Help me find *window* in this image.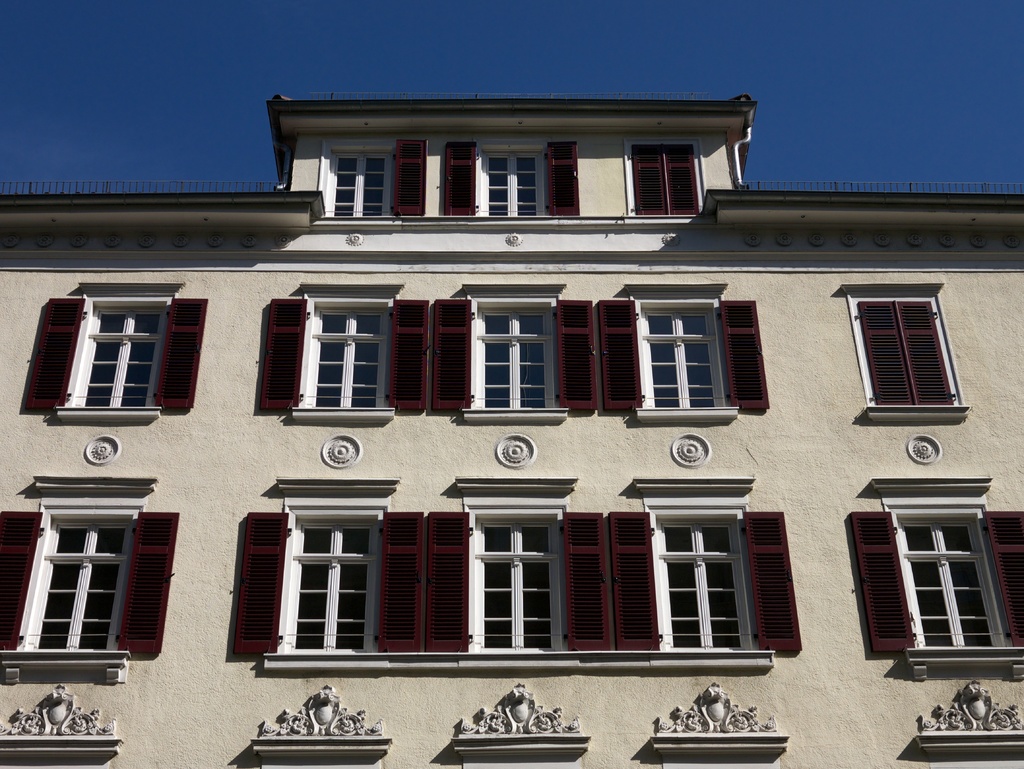
Found it: rect(903, 521, 1006, 648).
